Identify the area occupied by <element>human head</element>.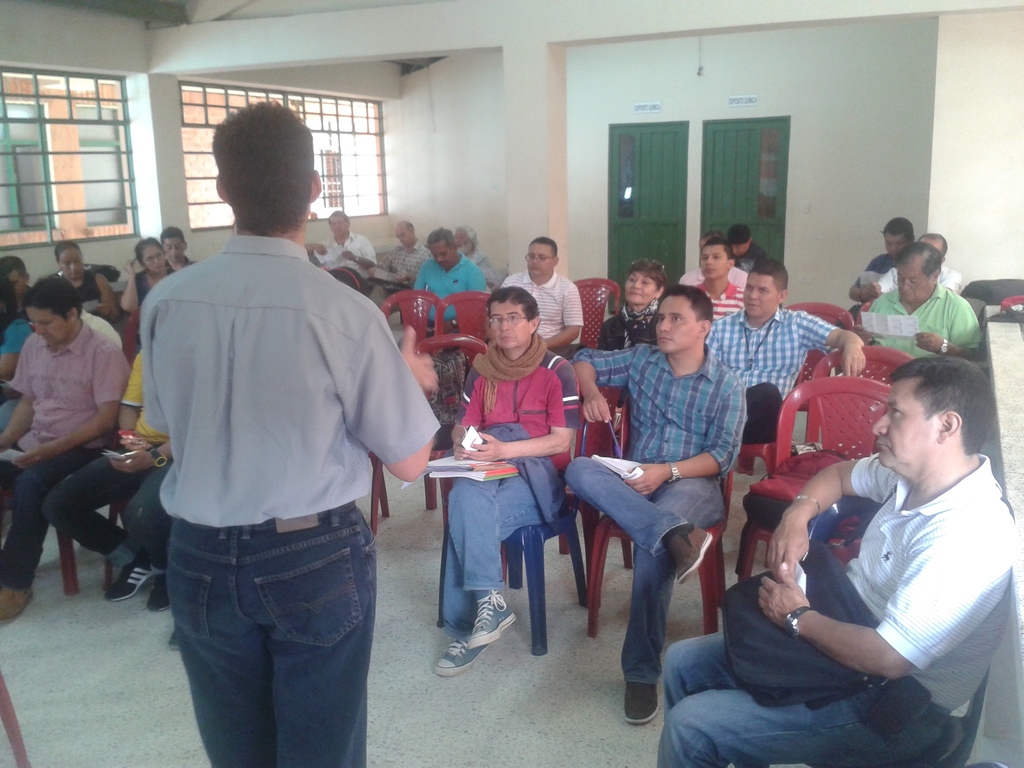
Area: locate(521, 236, 562, 275).
